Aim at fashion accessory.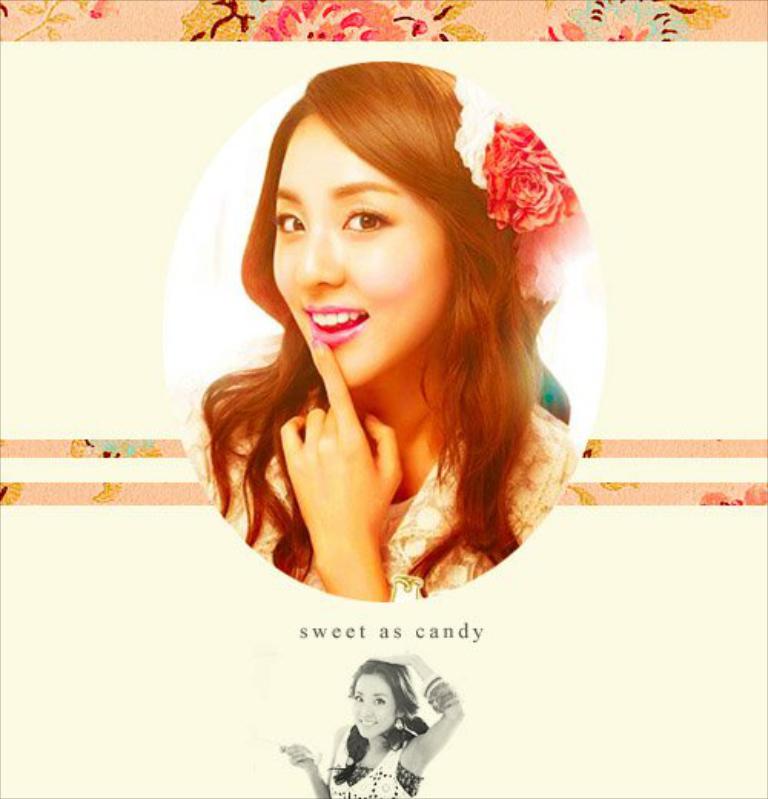
Aimed at bbox=[450, 69, 601, 303].
